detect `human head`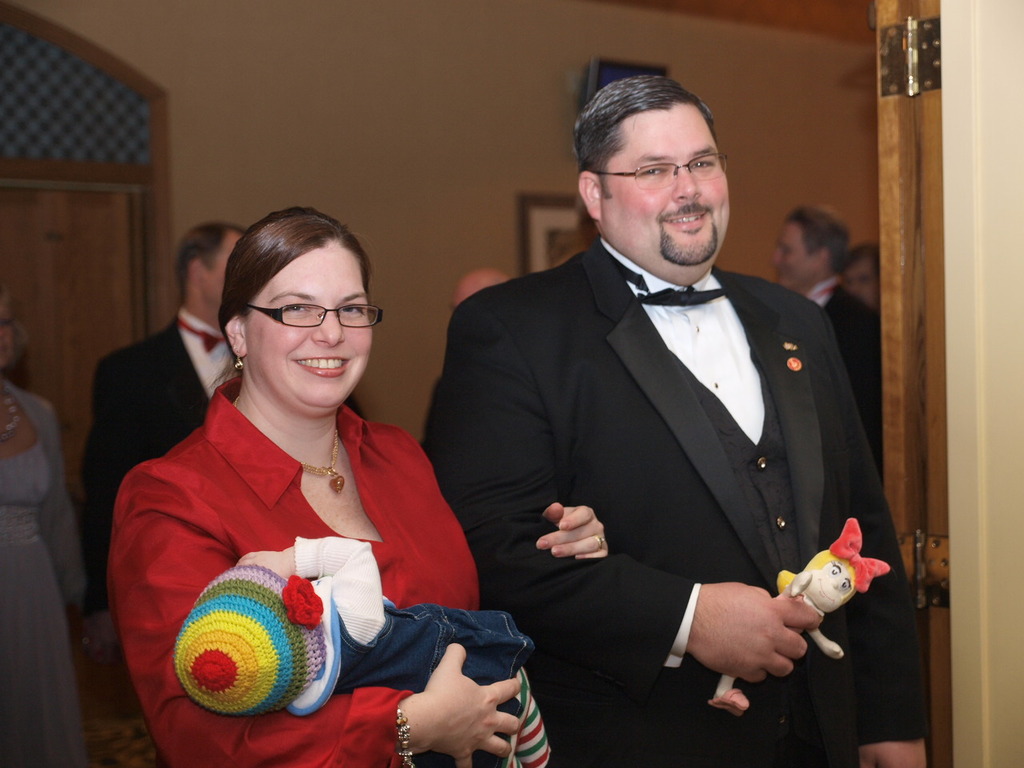
215,203,382,421
